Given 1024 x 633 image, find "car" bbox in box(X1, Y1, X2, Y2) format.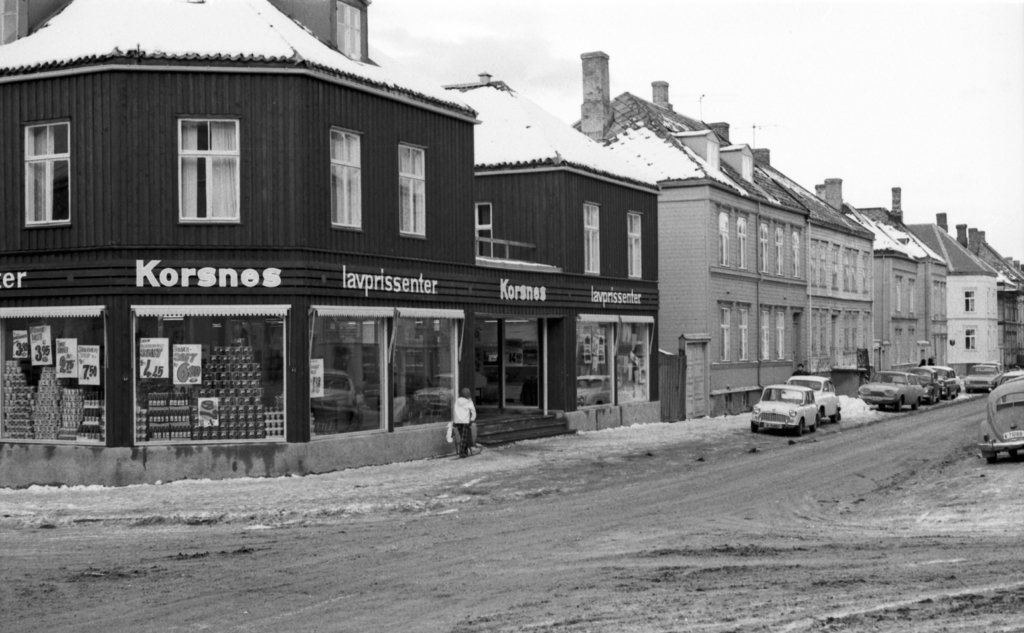
box(963, 362, 1002, 392).
